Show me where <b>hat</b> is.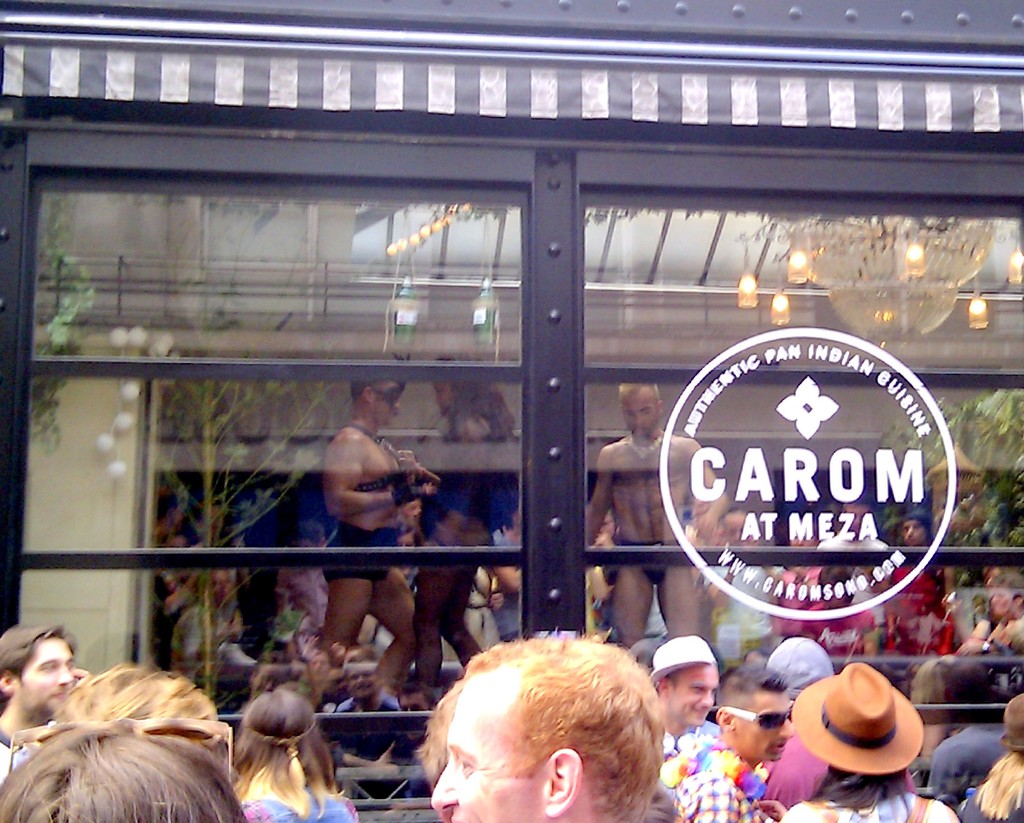
<b>hat</b> is at [left=996, top=689, right=1023, bottom=751].
